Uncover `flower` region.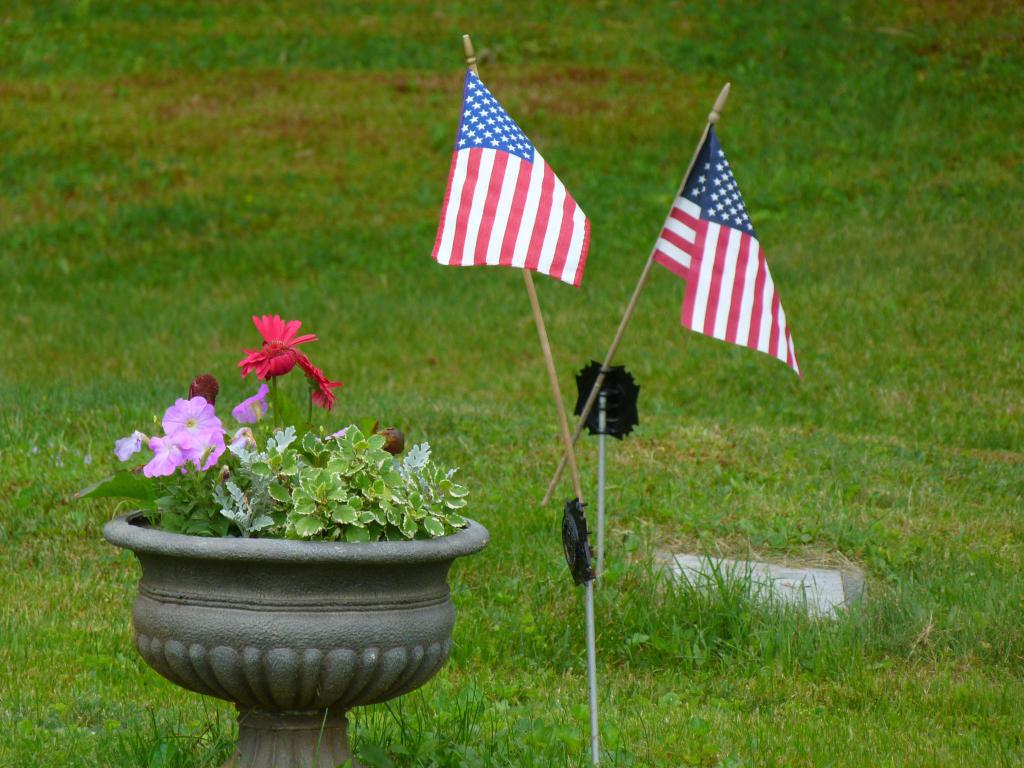
Uncovered: x1=230, y1=306, x2=329, y2=403.
